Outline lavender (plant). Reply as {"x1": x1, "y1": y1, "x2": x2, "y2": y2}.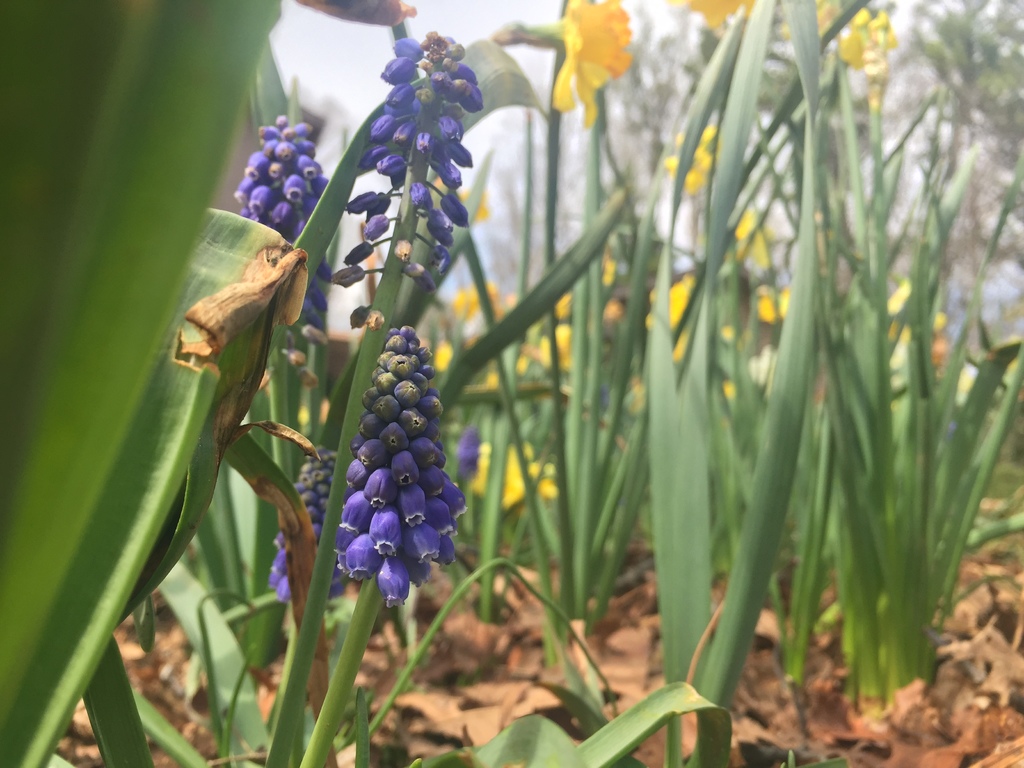
{"x1": 322, "y1": 327, "x2": 471, "y2": 641}.
